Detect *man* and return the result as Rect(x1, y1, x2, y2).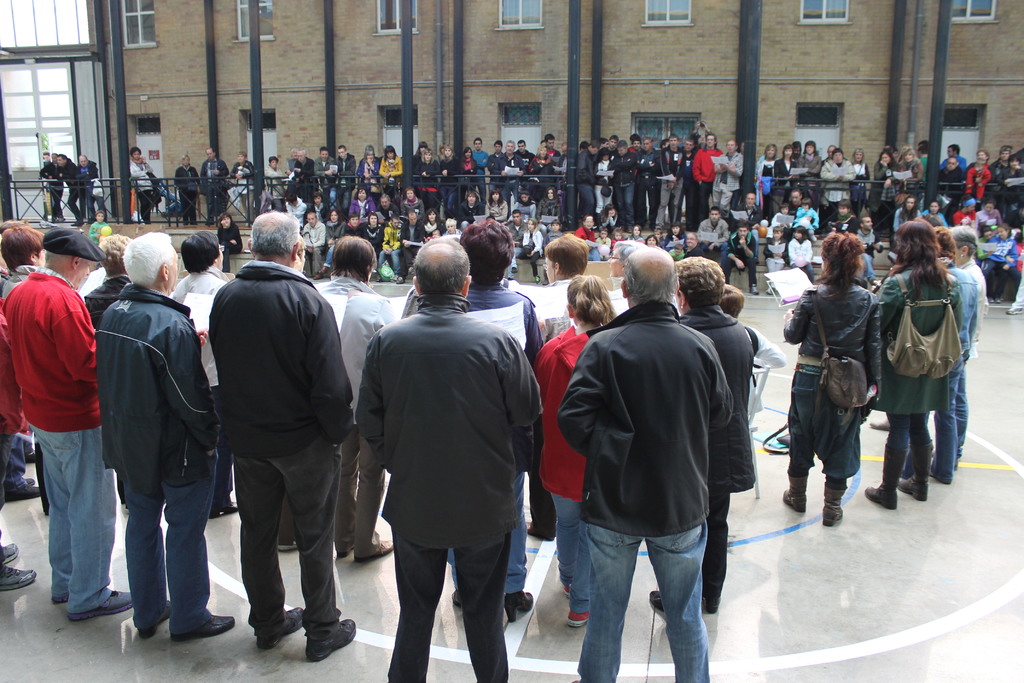
Rect(3, 234, 97, 619).
